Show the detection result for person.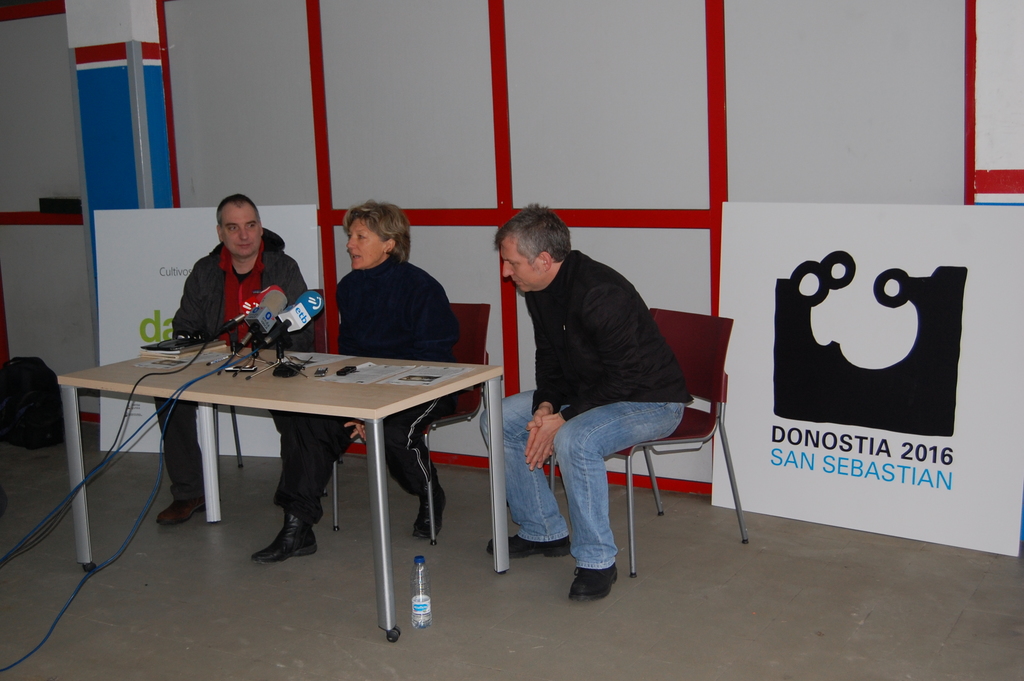
{"x1": 250, "y1": 201, "x2": 461, "y2": 570}.
